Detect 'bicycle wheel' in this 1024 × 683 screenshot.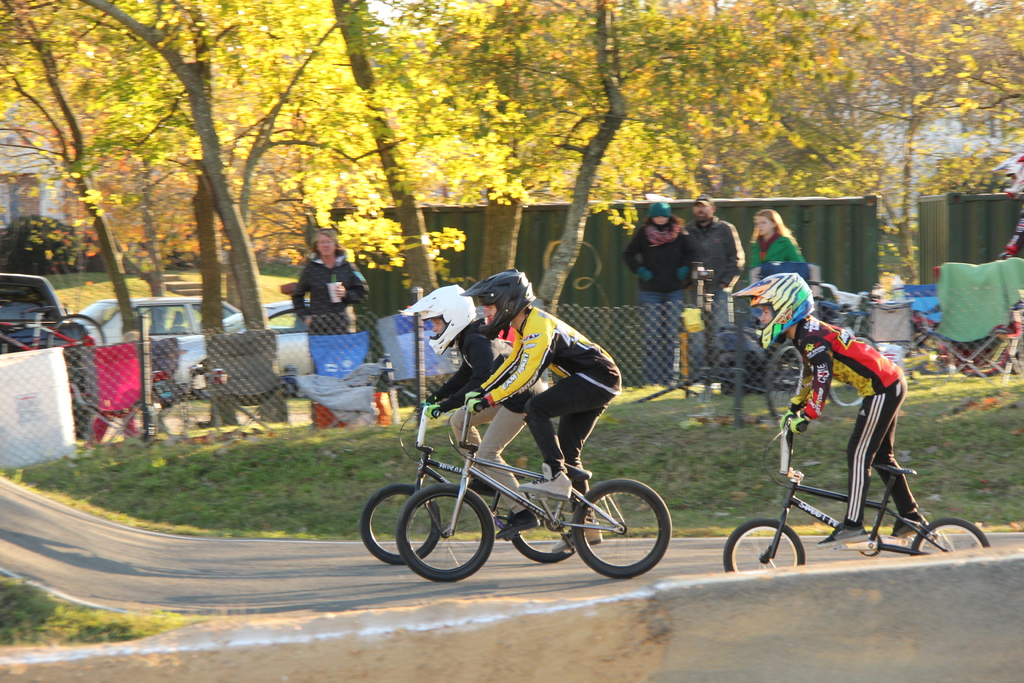
Detection: <box>721,524,805,580</box>.
